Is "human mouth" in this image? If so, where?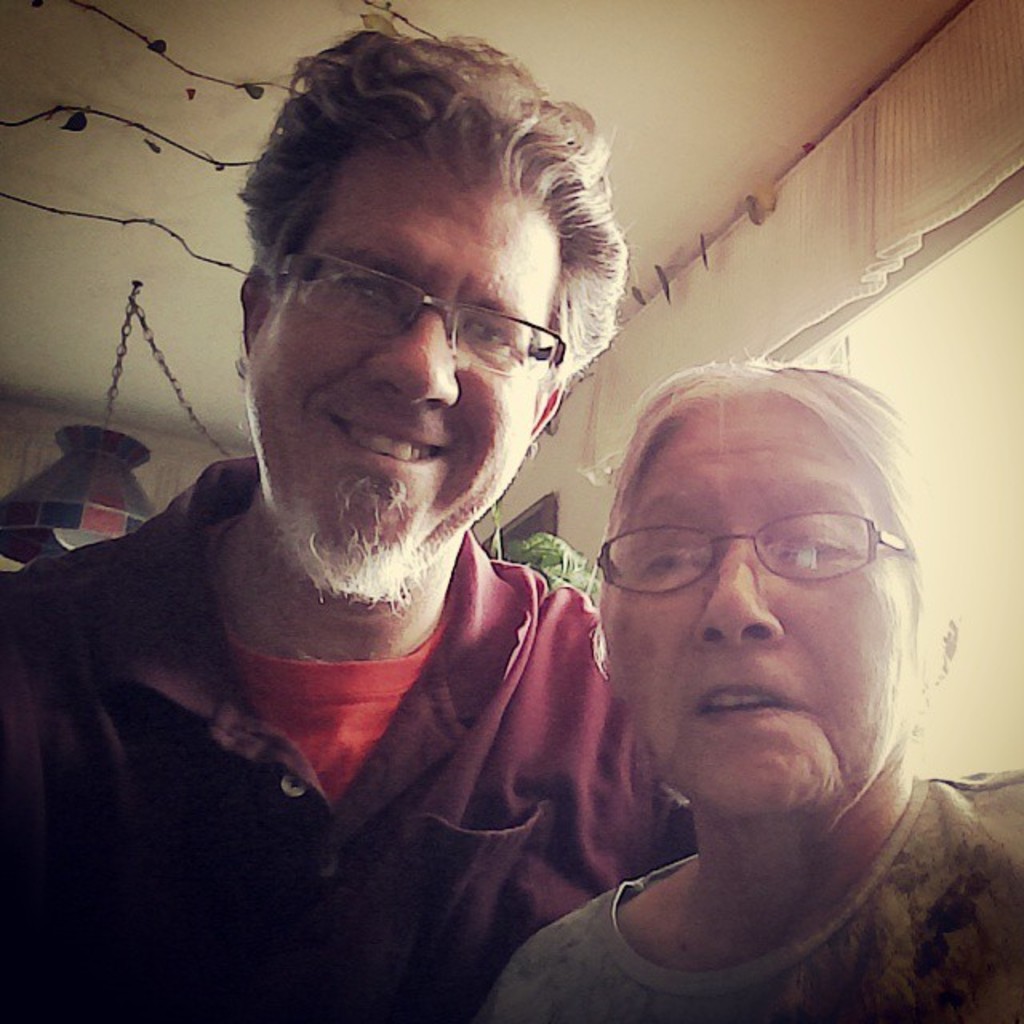
Yes, at <bbox>691, 682, 810, 733</bbox>.
